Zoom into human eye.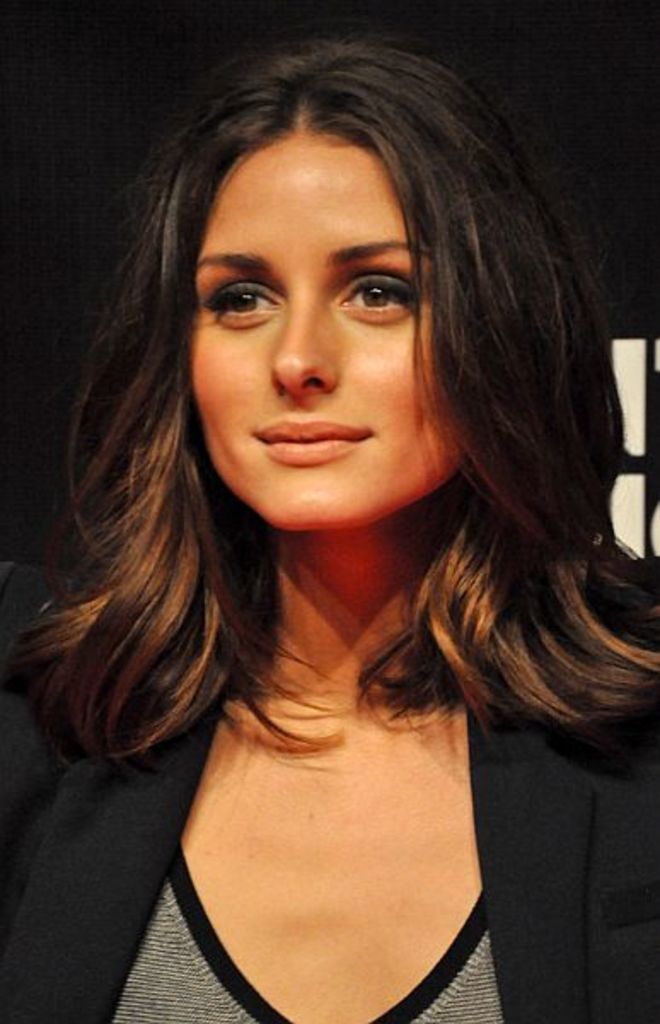
Zoom target: {"left": 194, "top": 273, "right": 281, "bottom": 335}.
